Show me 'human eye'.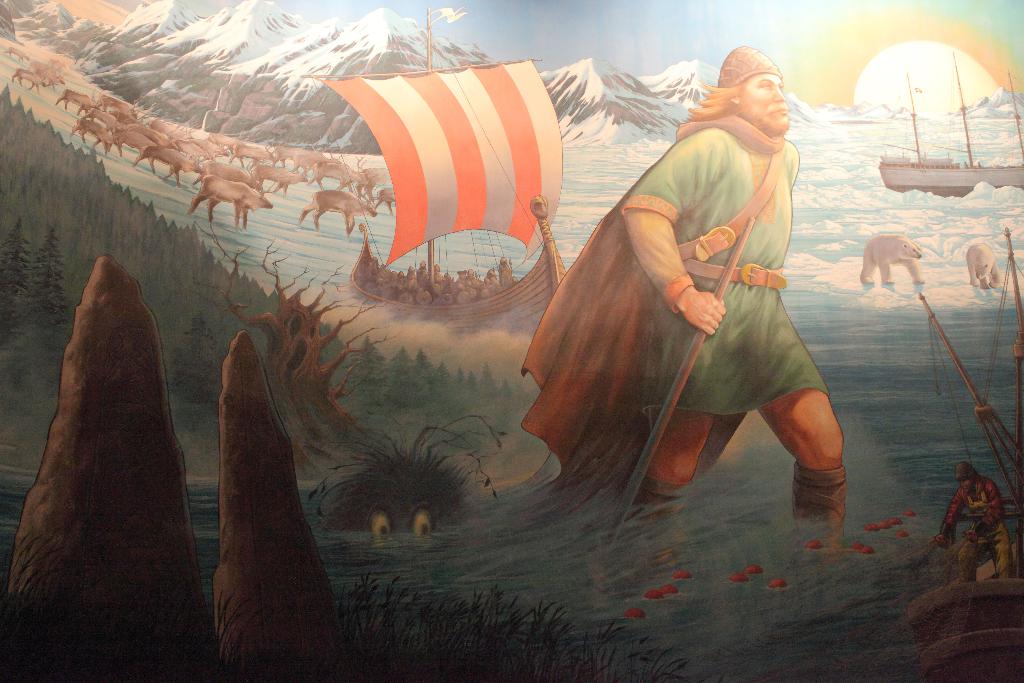
'human eye' is here: {"x1": 749, "y1": 79, "x2": 773, "y2": 92}.
